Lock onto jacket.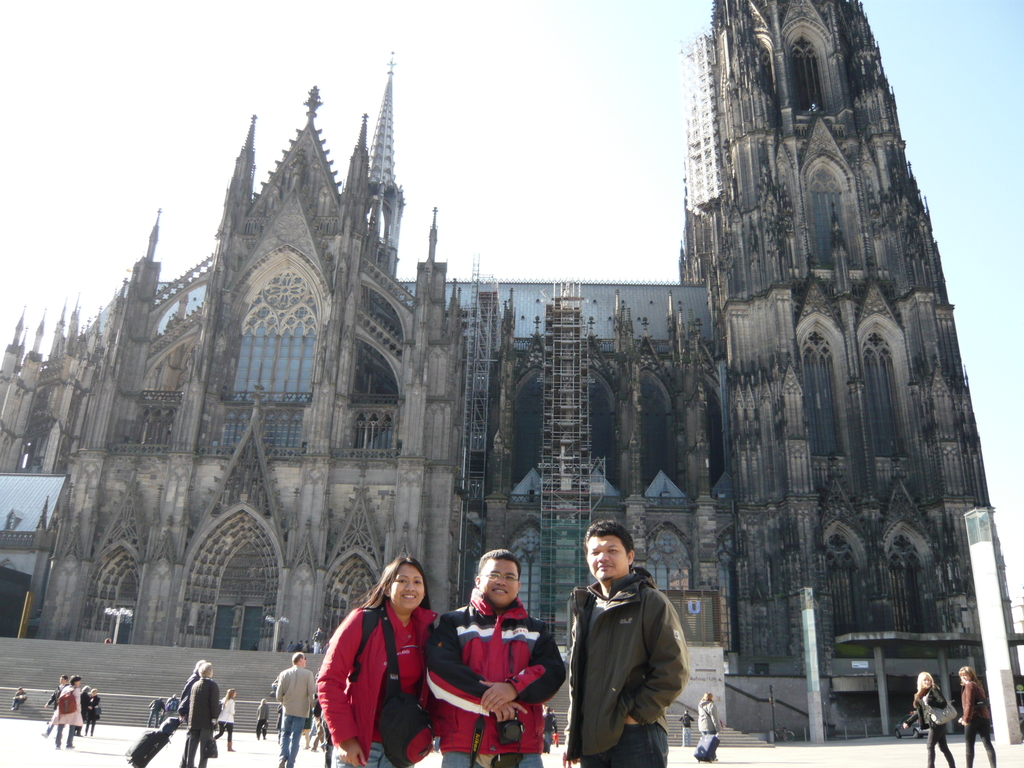
Locked: (318,596,432,755).
